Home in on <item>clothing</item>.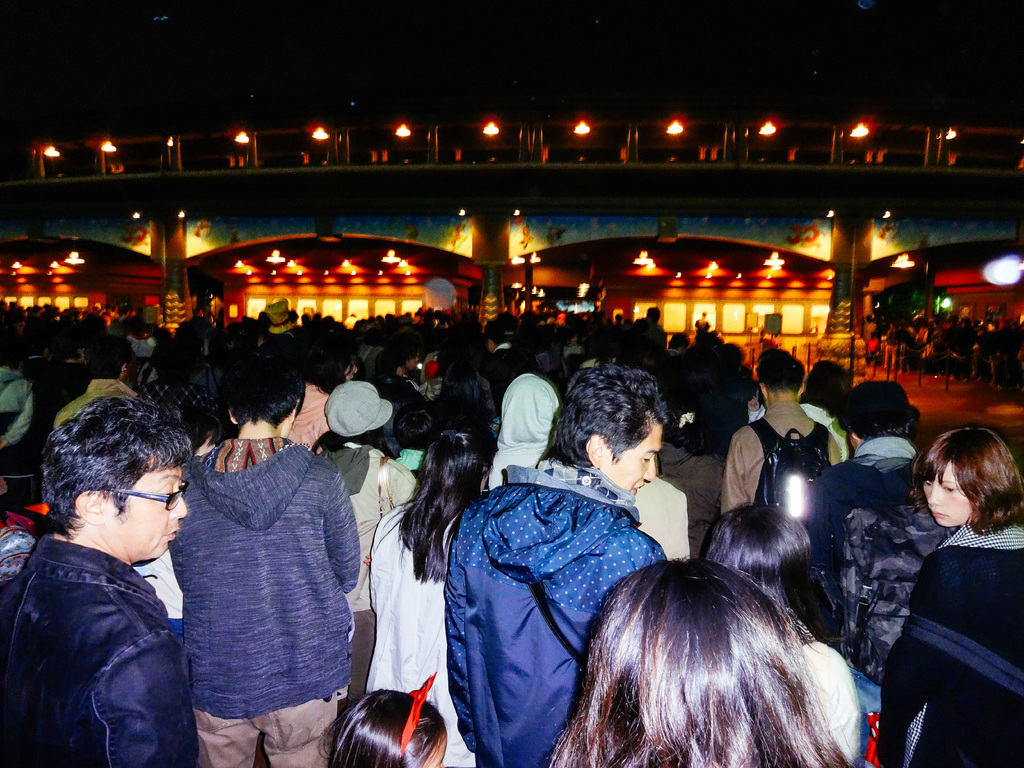
Homed in at [x1=1, y1=358, x2=39, y2=454].
